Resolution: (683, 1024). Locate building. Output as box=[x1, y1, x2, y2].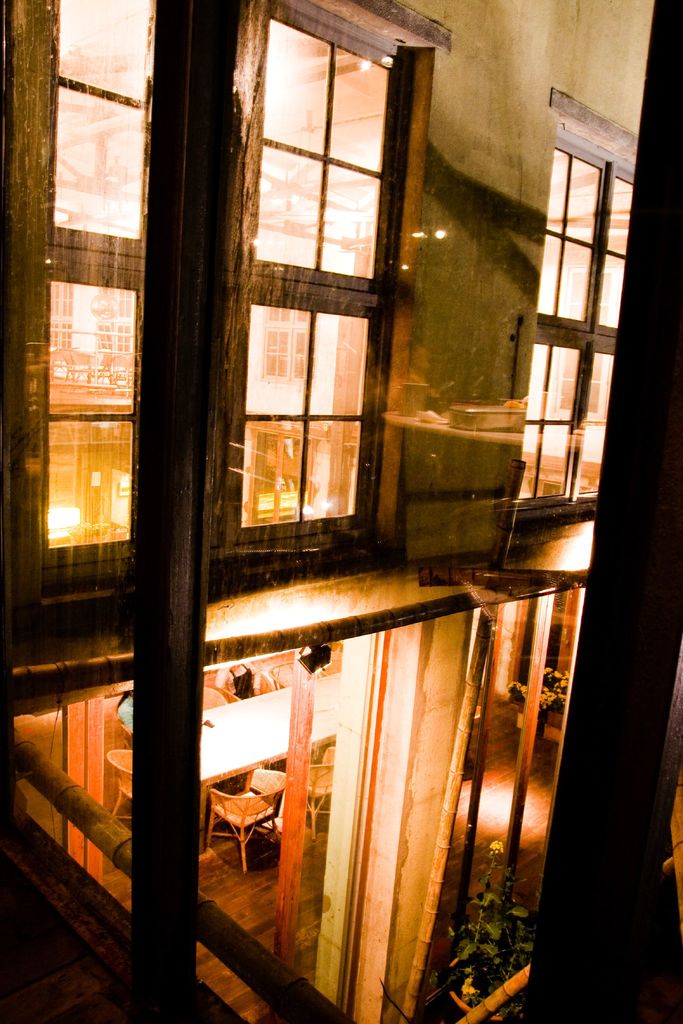
box=[0, 0, 682, 1023].
